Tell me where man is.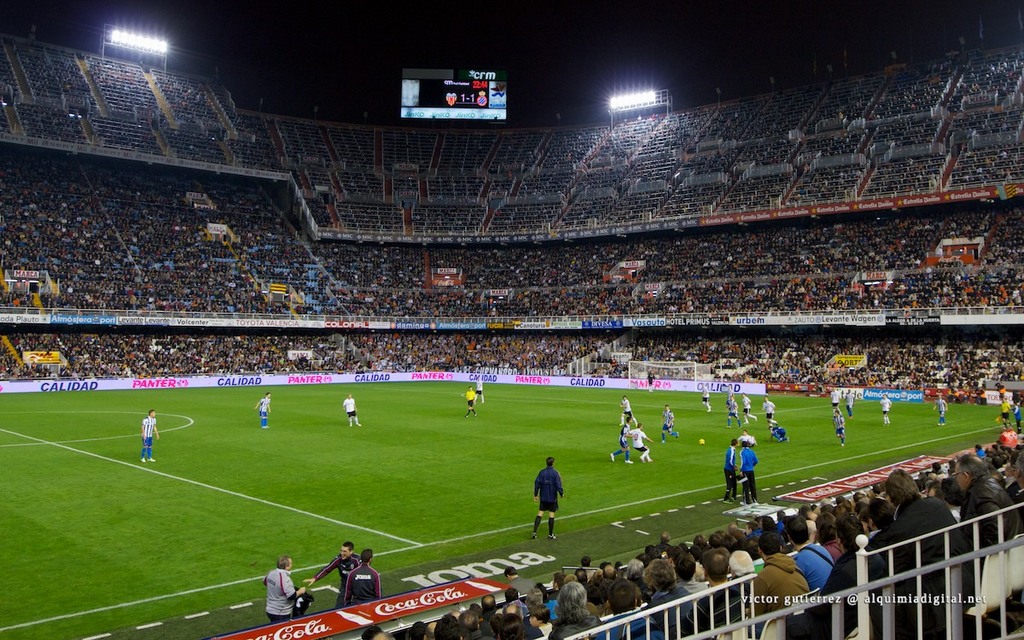
man is at (483, 595, 499, 618).
